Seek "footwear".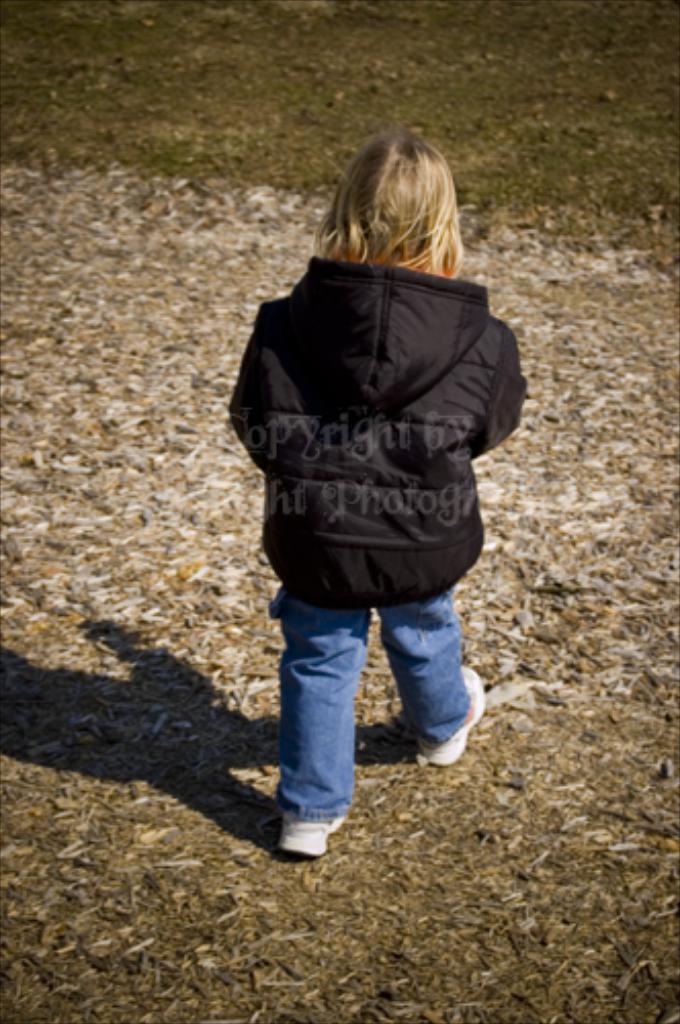
<region>270, 811, 344, 862</region>.
